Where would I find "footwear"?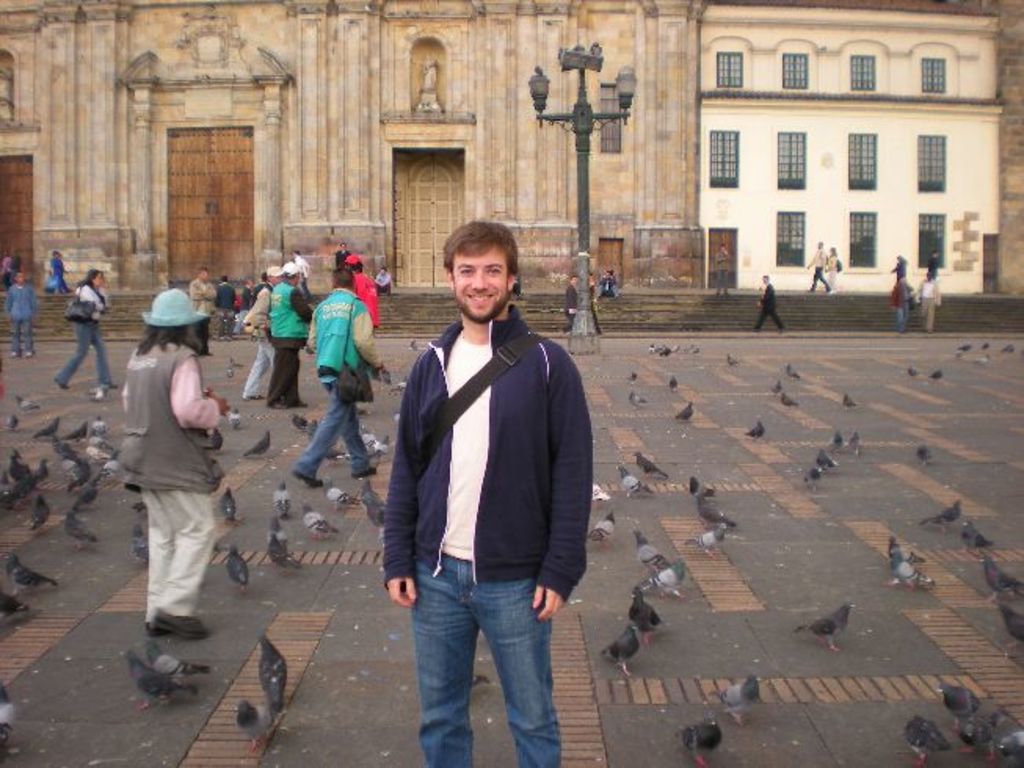
At [left=55, top=376, right=67, bottom=390].
